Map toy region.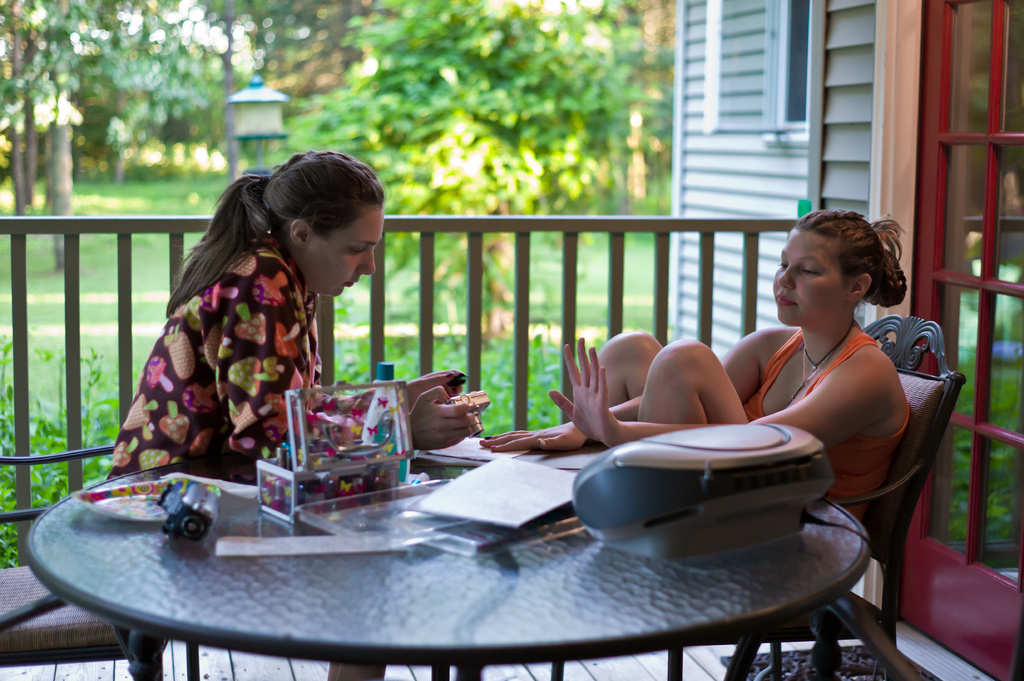
Mapped to box=[83, 469, 226, 544].
